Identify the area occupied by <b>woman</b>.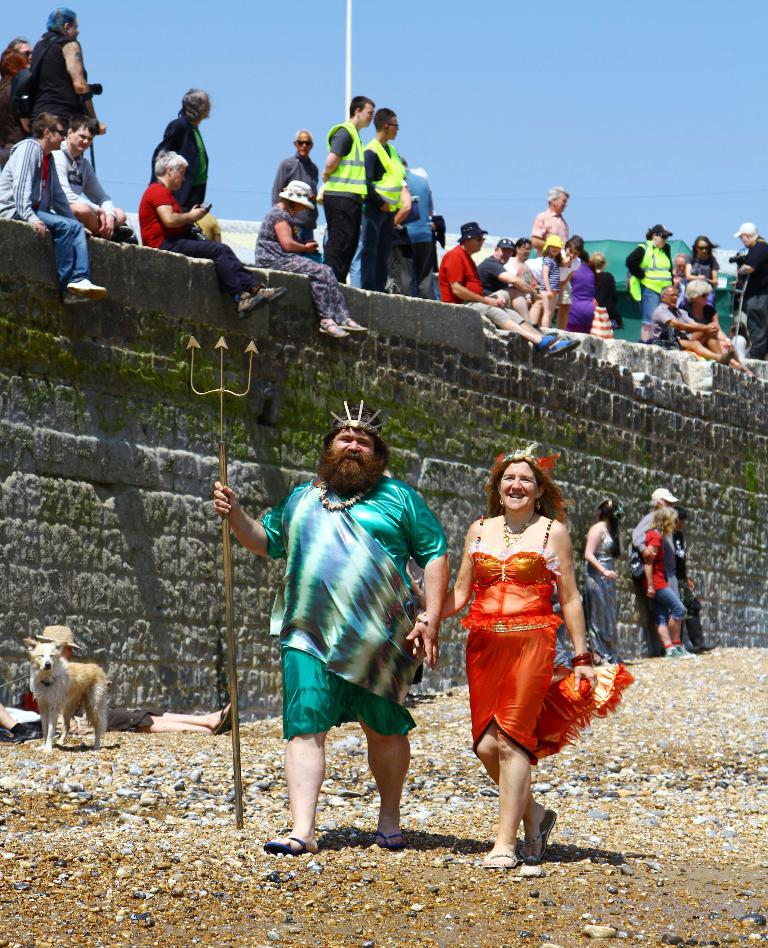
Area: x1=255 y1=178 x2=369 y2=341.
